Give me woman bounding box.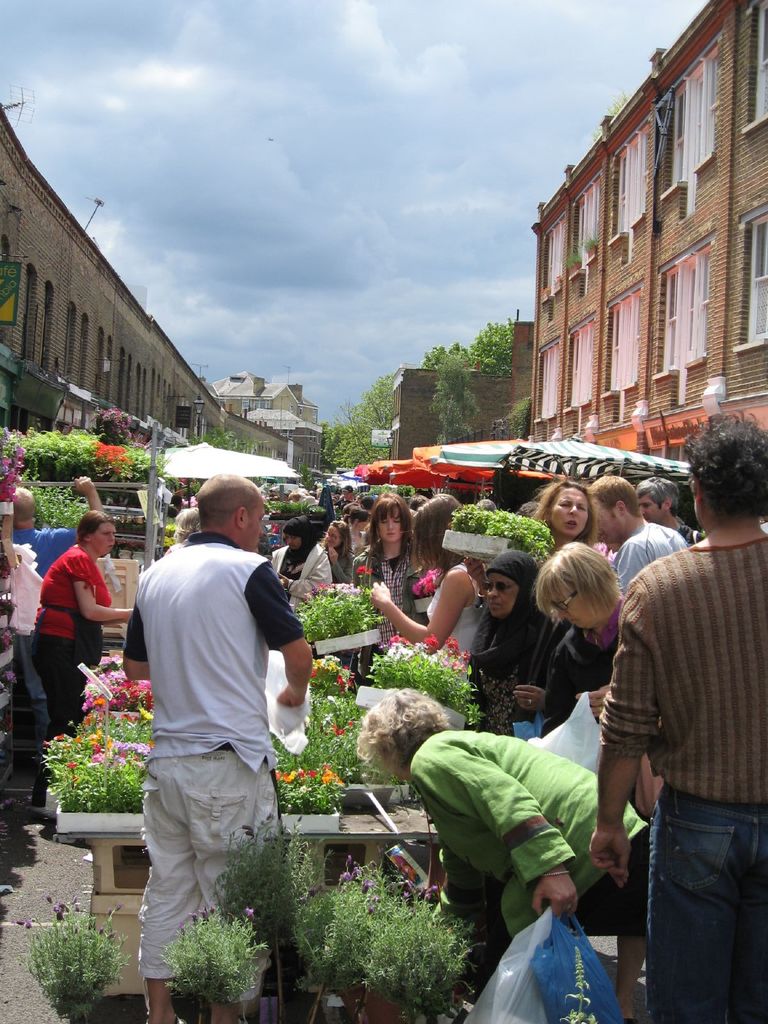
20 500 116 726.
